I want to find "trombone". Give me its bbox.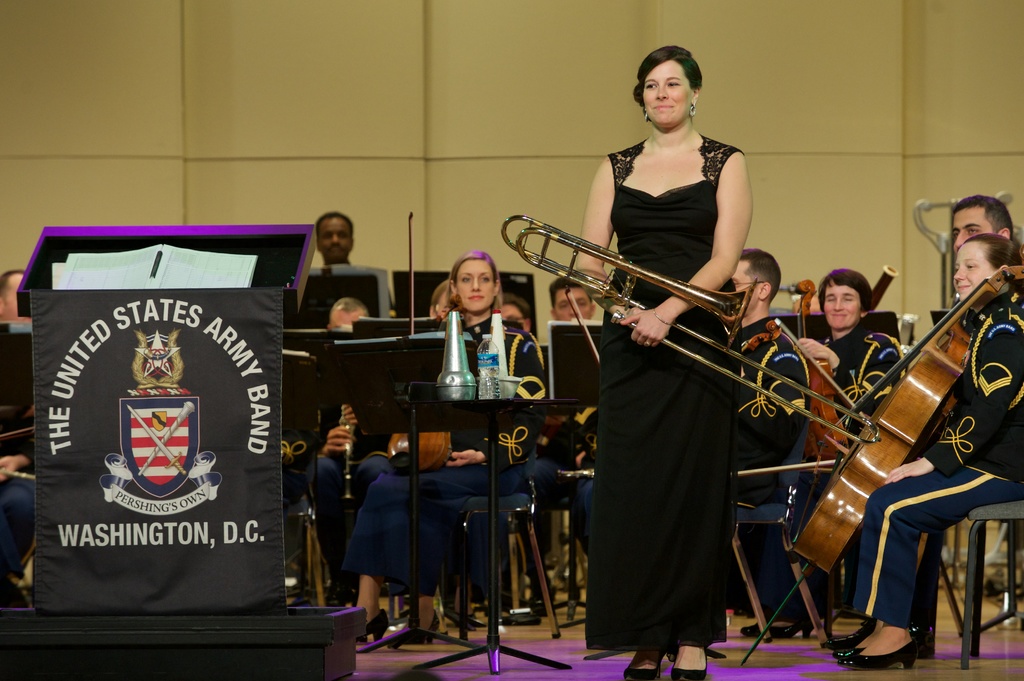
501, 215, 880, 445.
